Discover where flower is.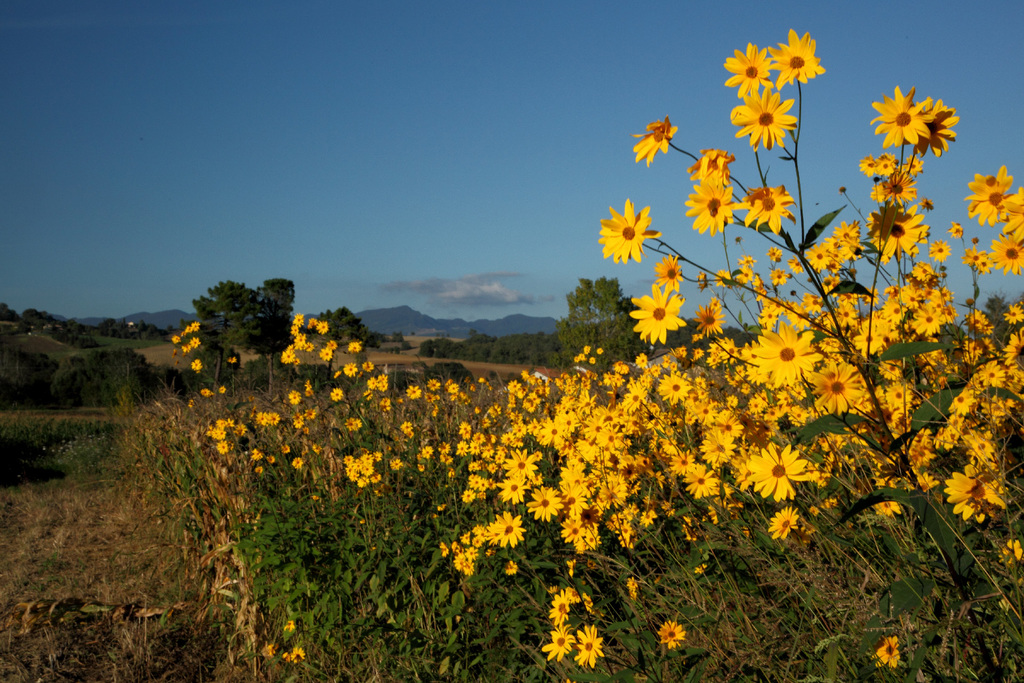
Discovered at (left=876, top=154, right=897, bottom=178).
